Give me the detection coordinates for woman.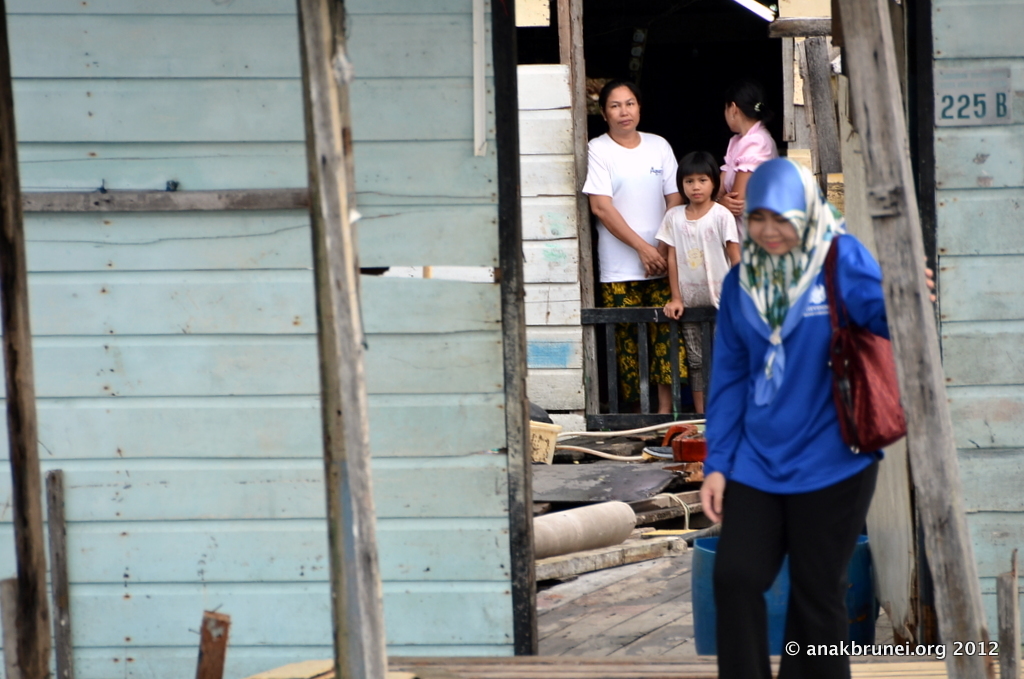
(x1=695, y1=151, x2=936, y2=678).
